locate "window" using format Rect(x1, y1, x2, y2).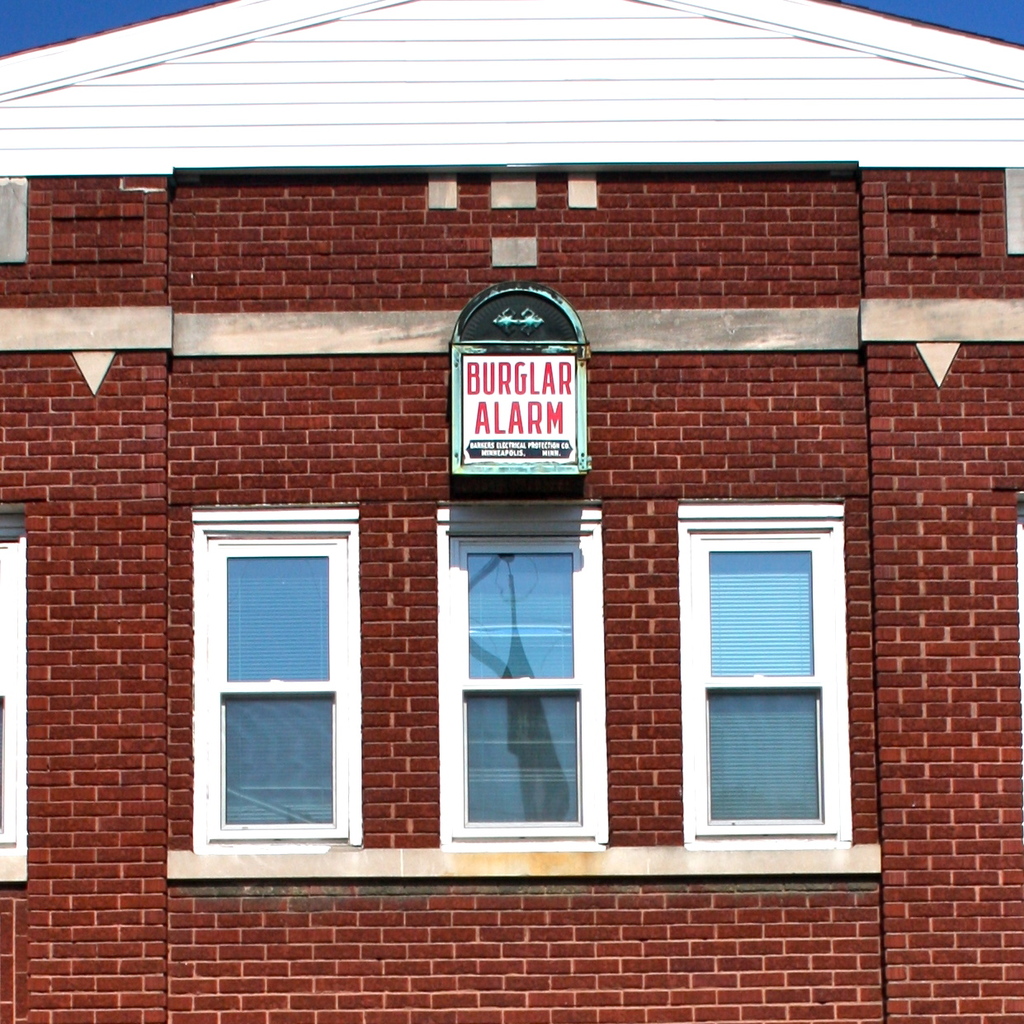
Rect(187, 508, 358, 854).
